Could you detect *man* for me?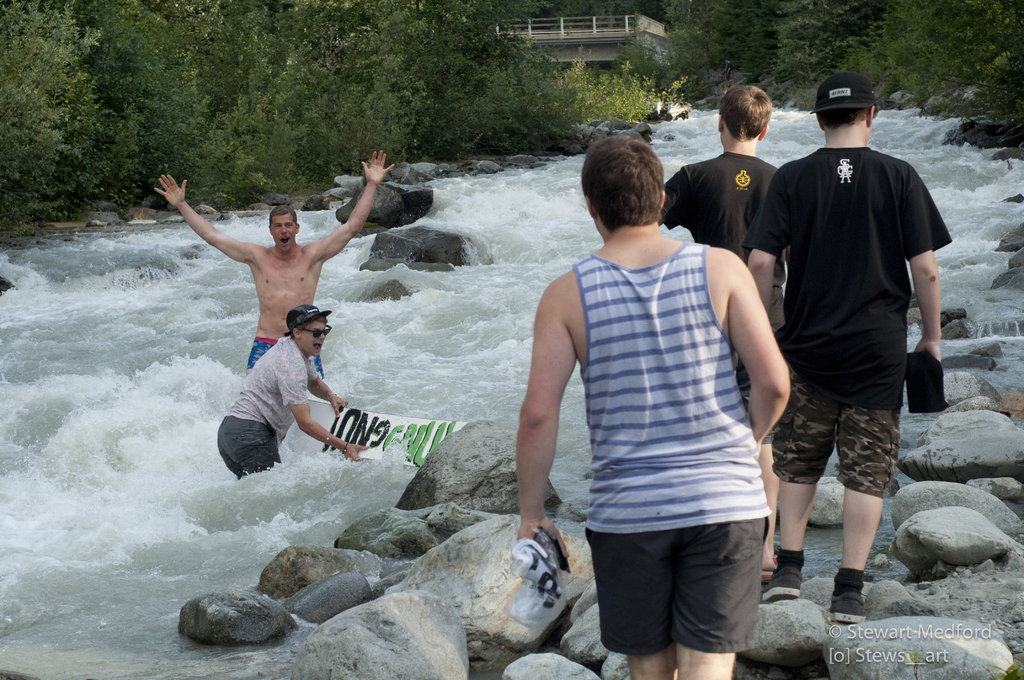
Detection result: 664:82:781:325.
